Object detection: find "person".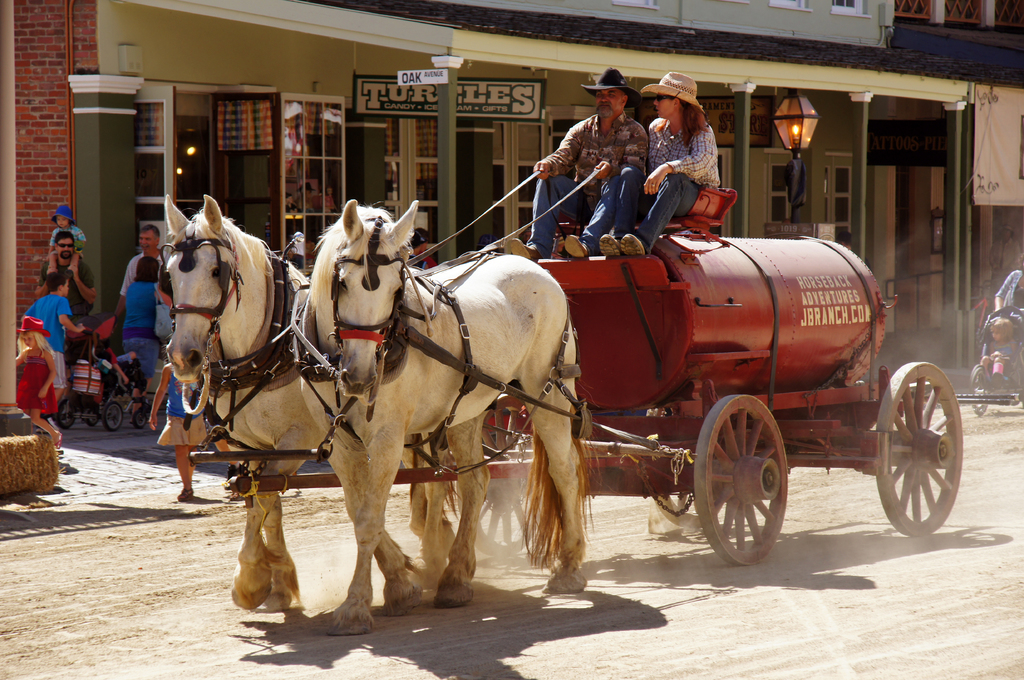
502, 67, 643, 264.
